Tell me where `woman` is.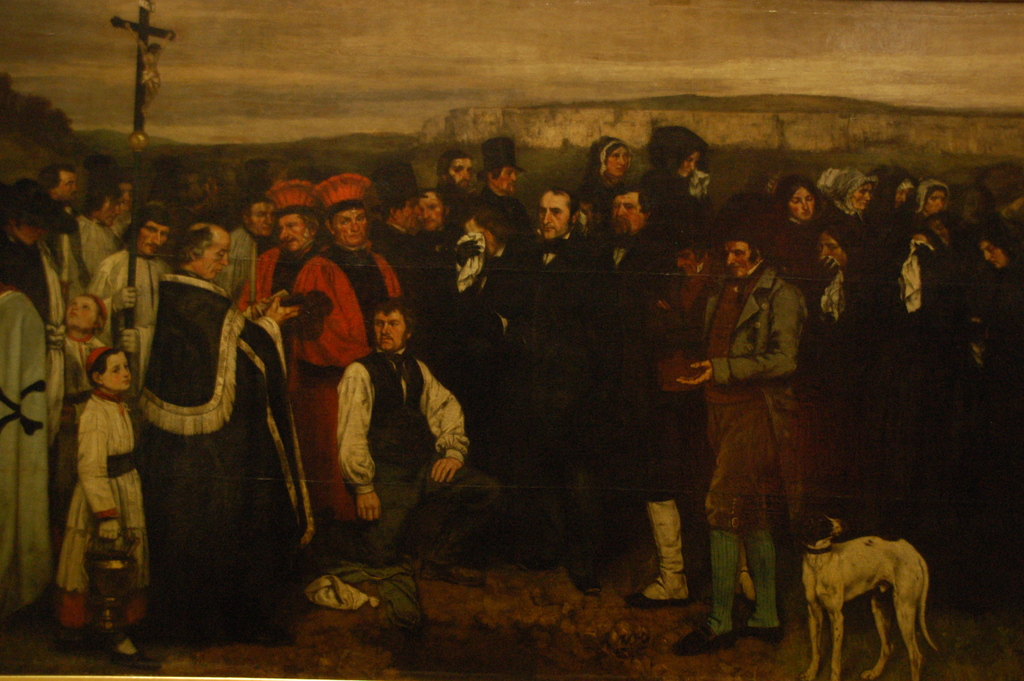
`woman` is at [824,164,876,226].
